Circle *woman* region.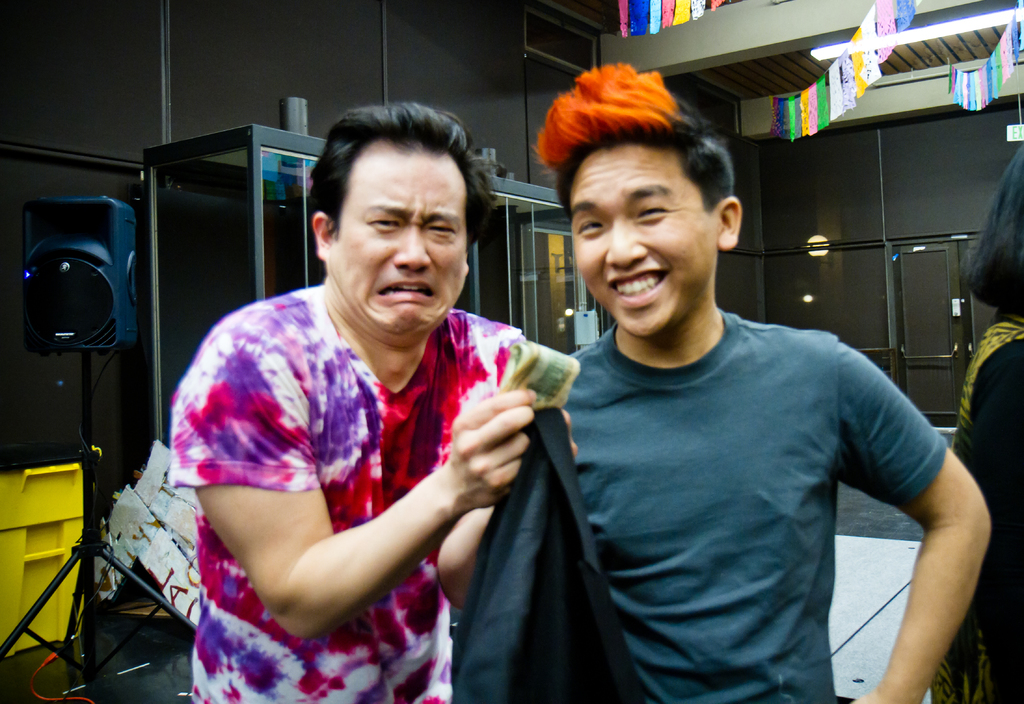
Region: detection(928, 136, 1023, 703).
